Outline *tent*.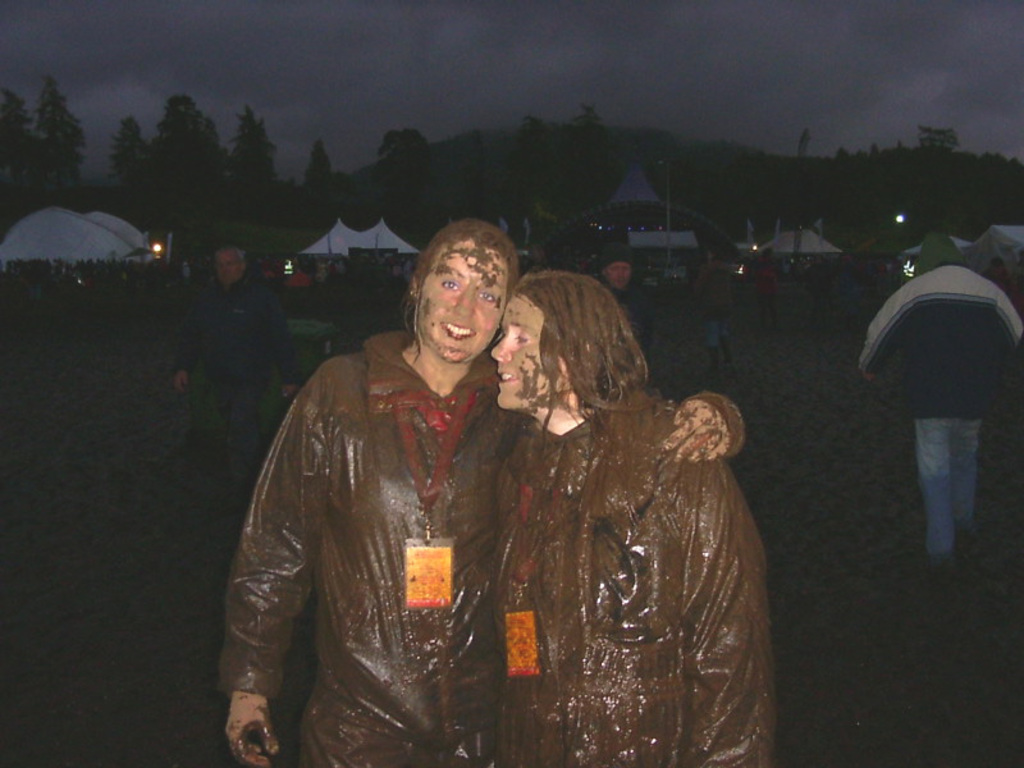
Outline: <box>337,215,424,259</box>.
